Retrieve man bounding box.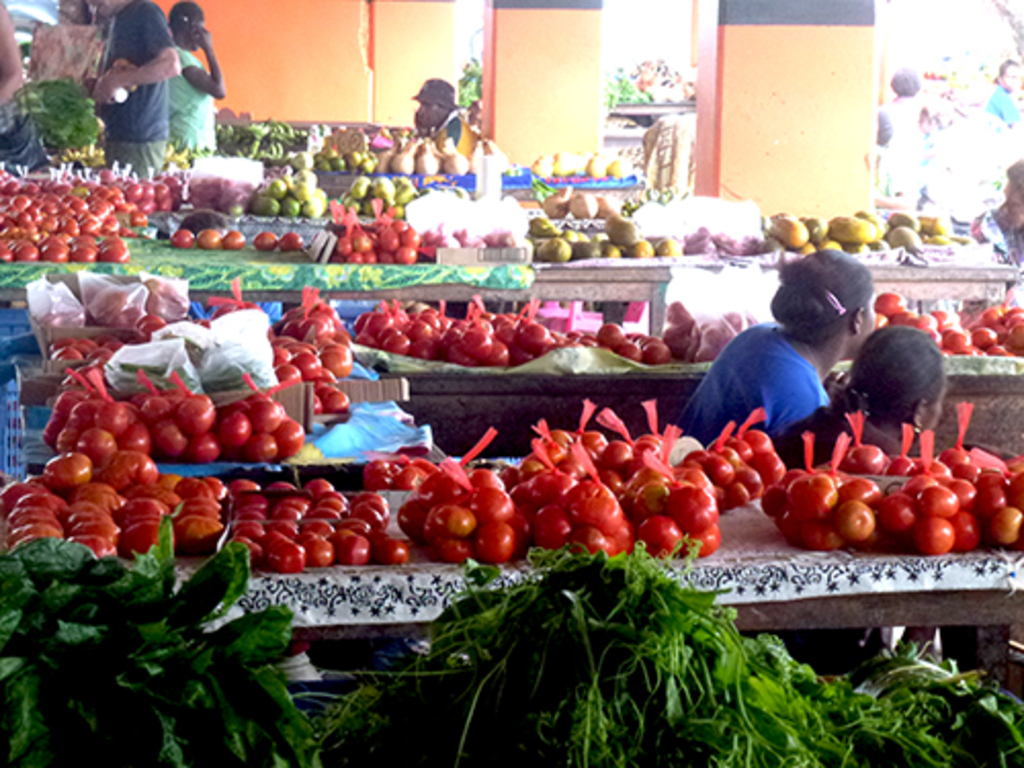
Bounding box: box=[408, 78, 479, 168].
